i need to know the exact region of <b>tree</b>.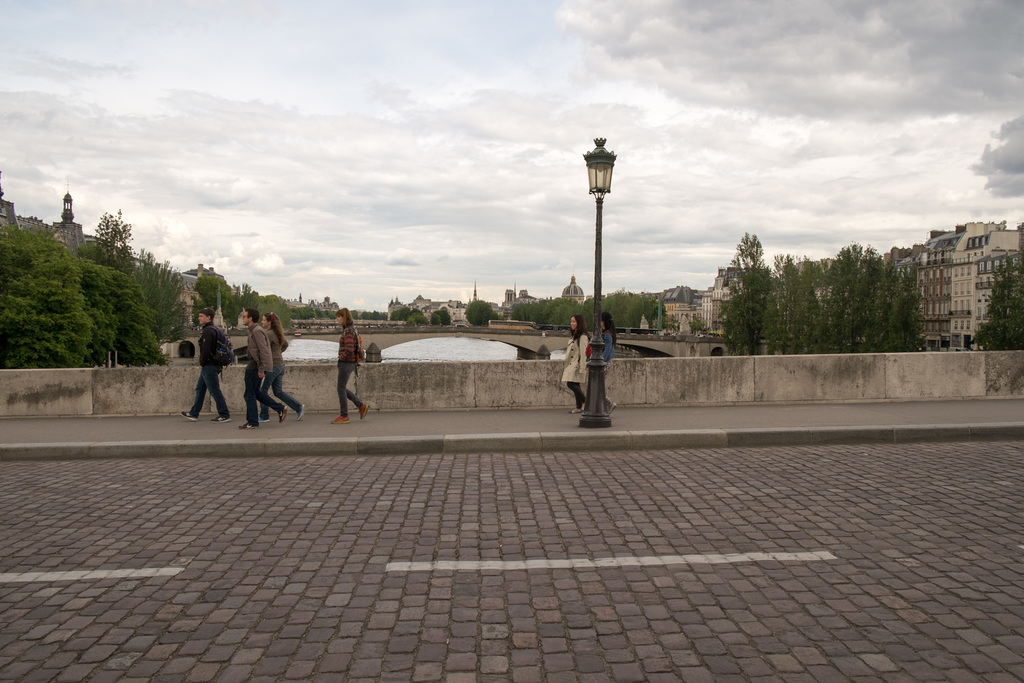
Region: 83 258 116 367.
